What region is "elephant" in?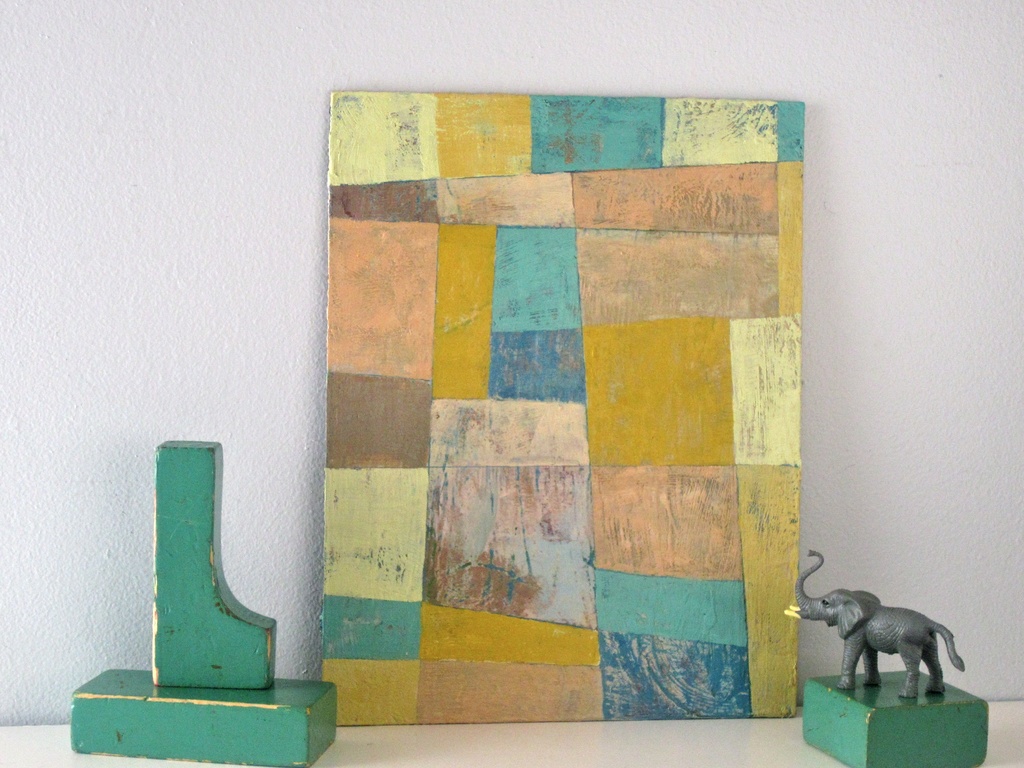
l=794, t=553, r=963, b=697.
